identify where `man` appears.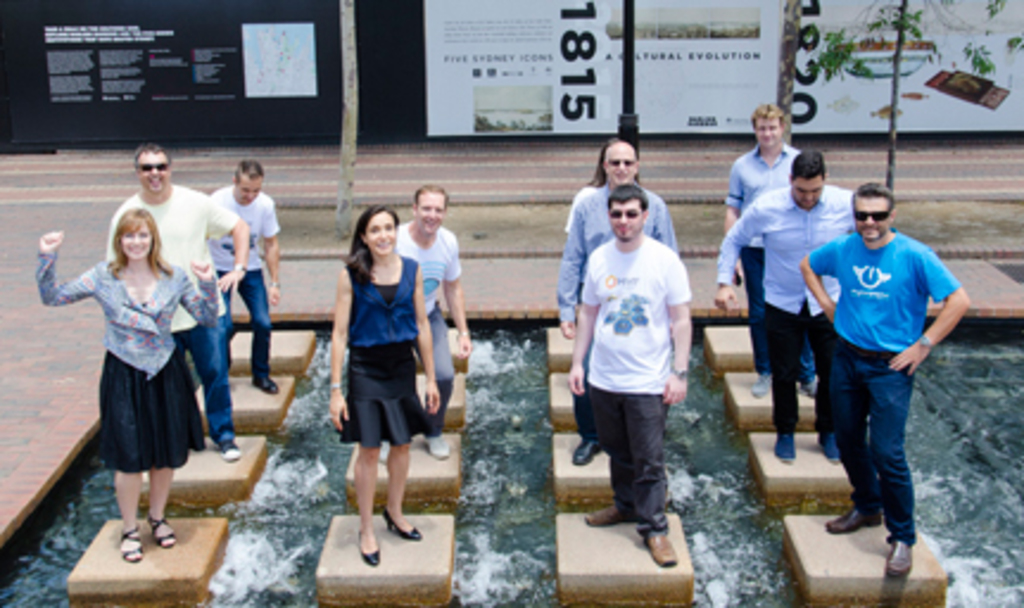
Appears at BBox(722, 97, 801, 399).
